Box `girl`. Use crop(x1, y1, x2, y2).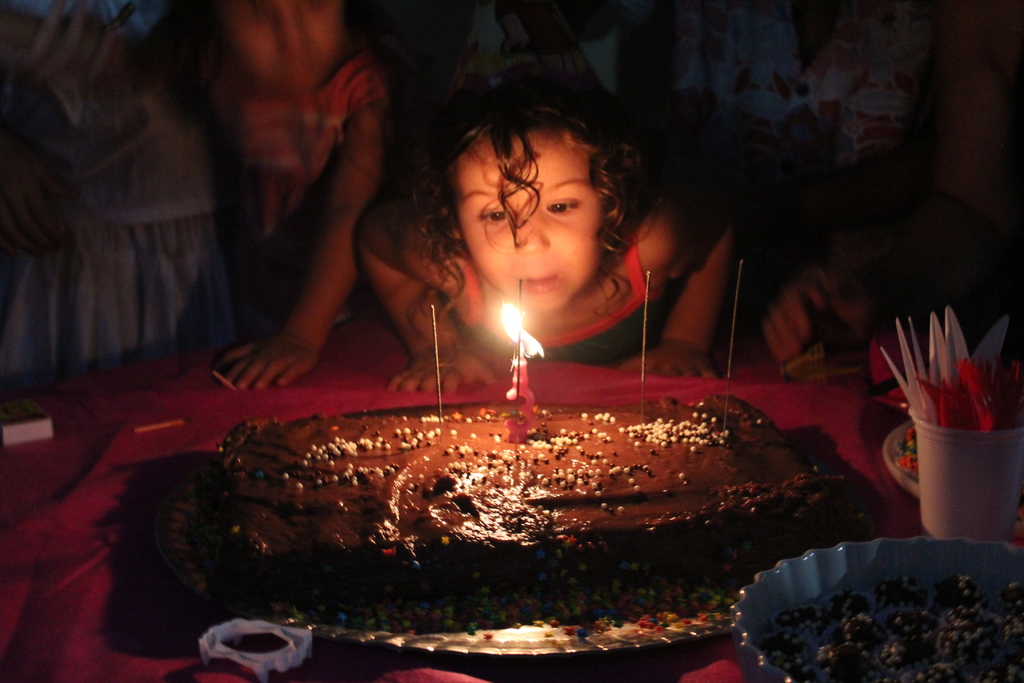
crop(354, 94, 749, 396).
